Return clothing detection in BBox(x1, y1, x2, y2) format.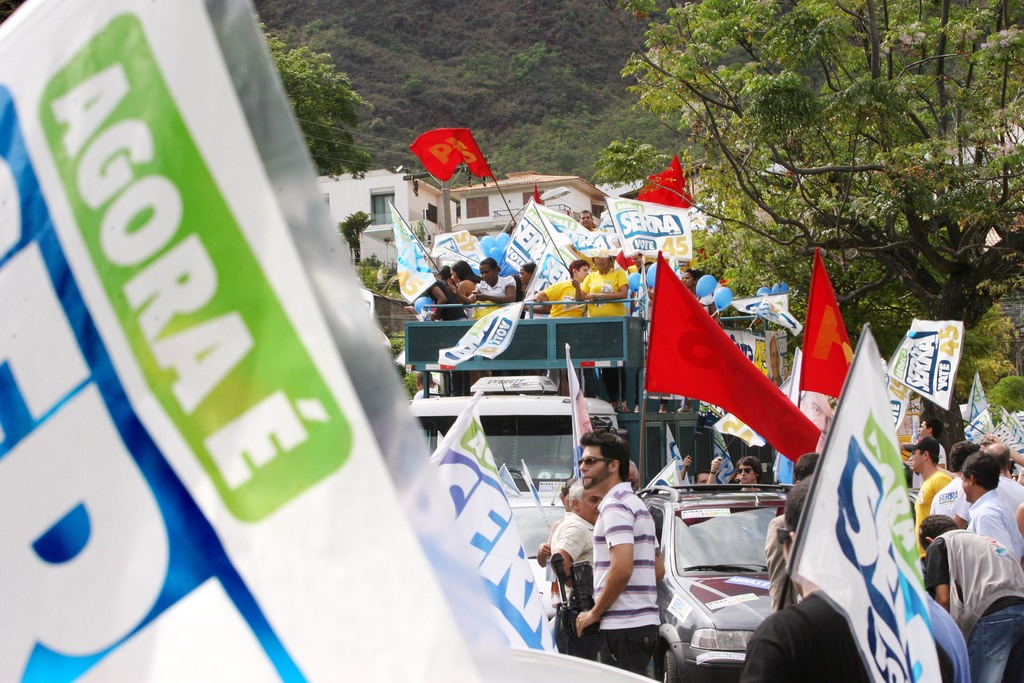
BBox(929, 478, 966, 519).
